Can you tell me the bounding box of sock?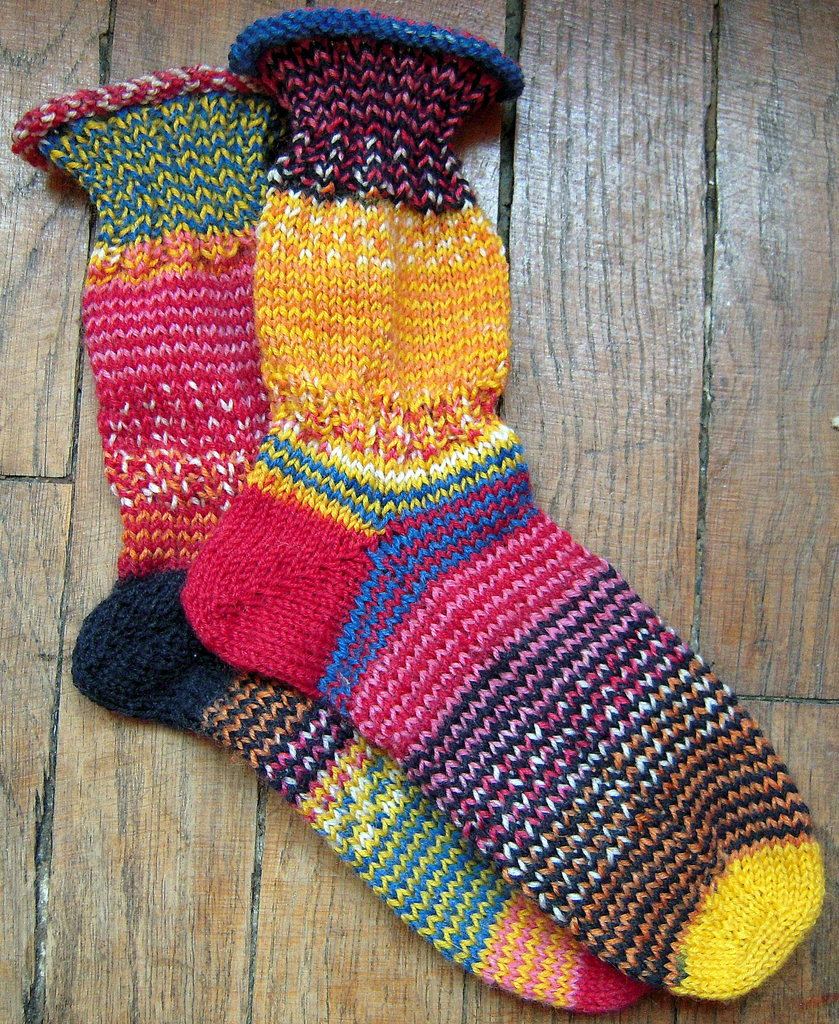
{"left": 179, "top": 3, "right": 827, "bottom": 1004}.
